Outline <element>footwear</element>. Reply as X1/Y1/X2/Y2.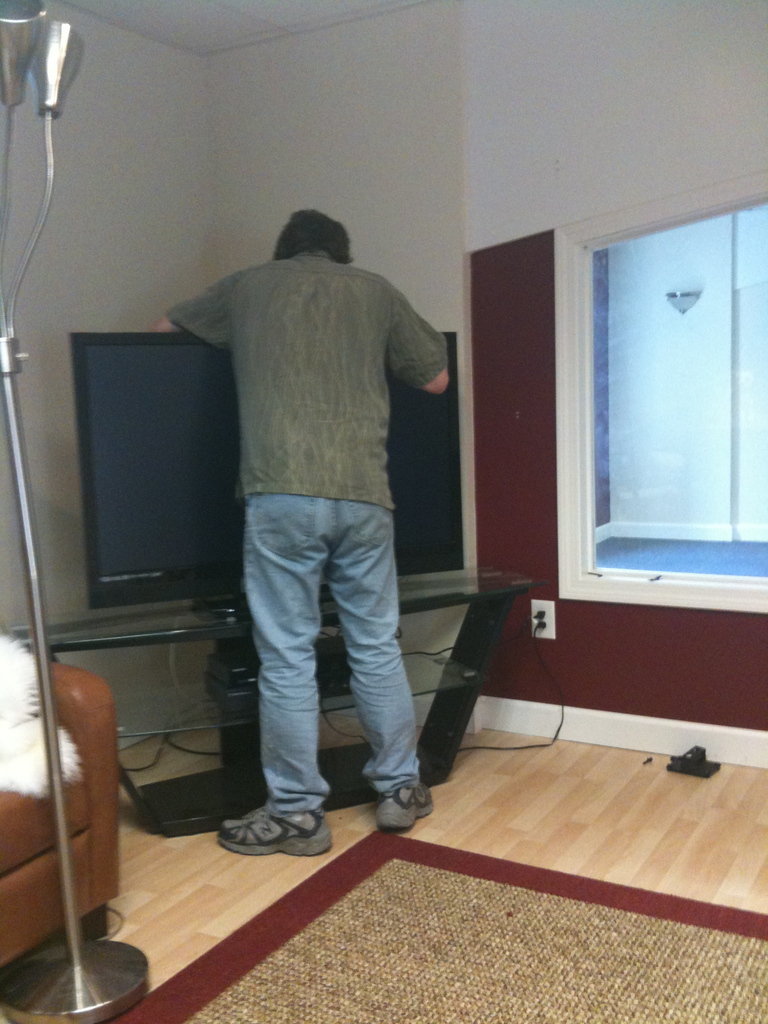
370/765/445/832.
